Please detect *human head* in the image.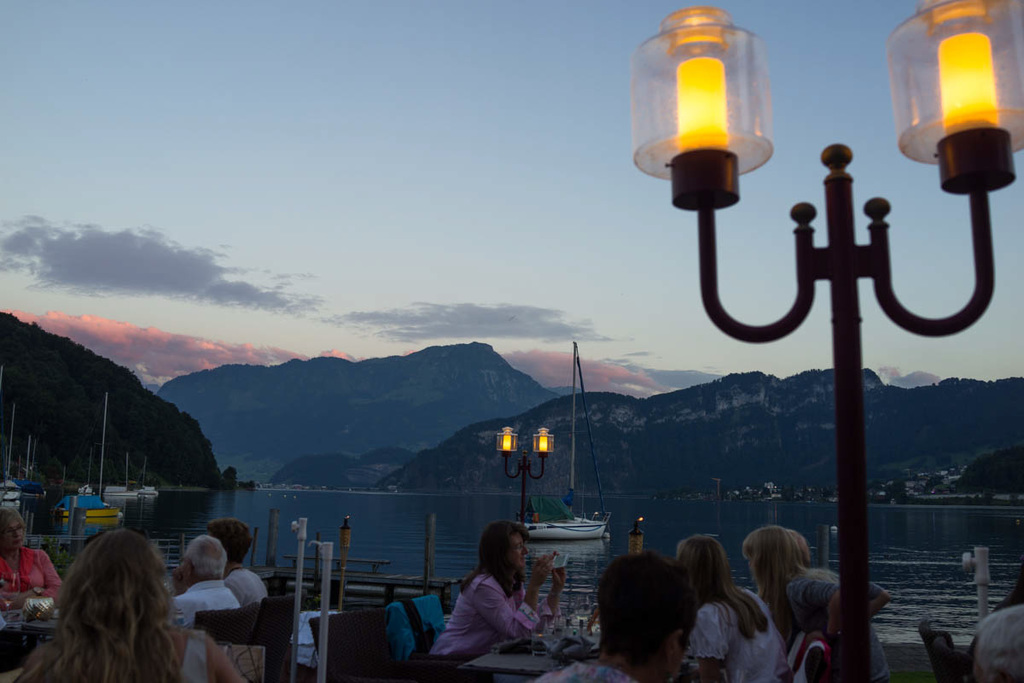
select_region(206, 522, 254, 563).
